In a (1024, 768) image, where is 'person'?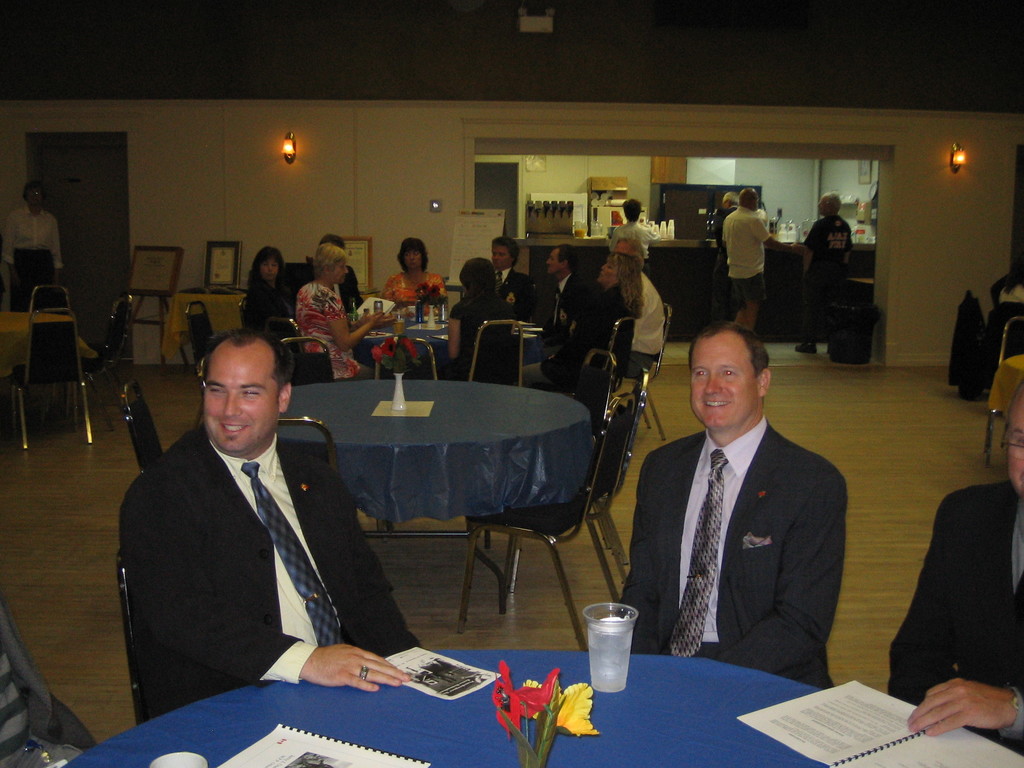
bbox=[5, 182, 68, 308].
